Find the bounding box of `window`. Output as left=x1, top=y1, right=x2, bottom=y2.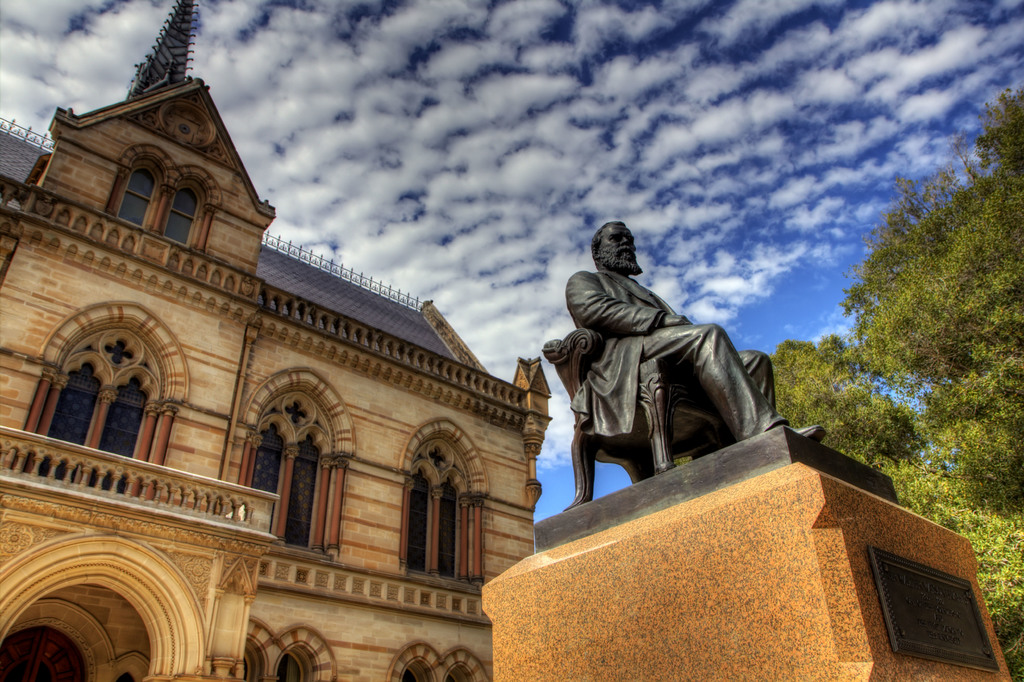
left=240, top=617, right=337, bottom=681.
